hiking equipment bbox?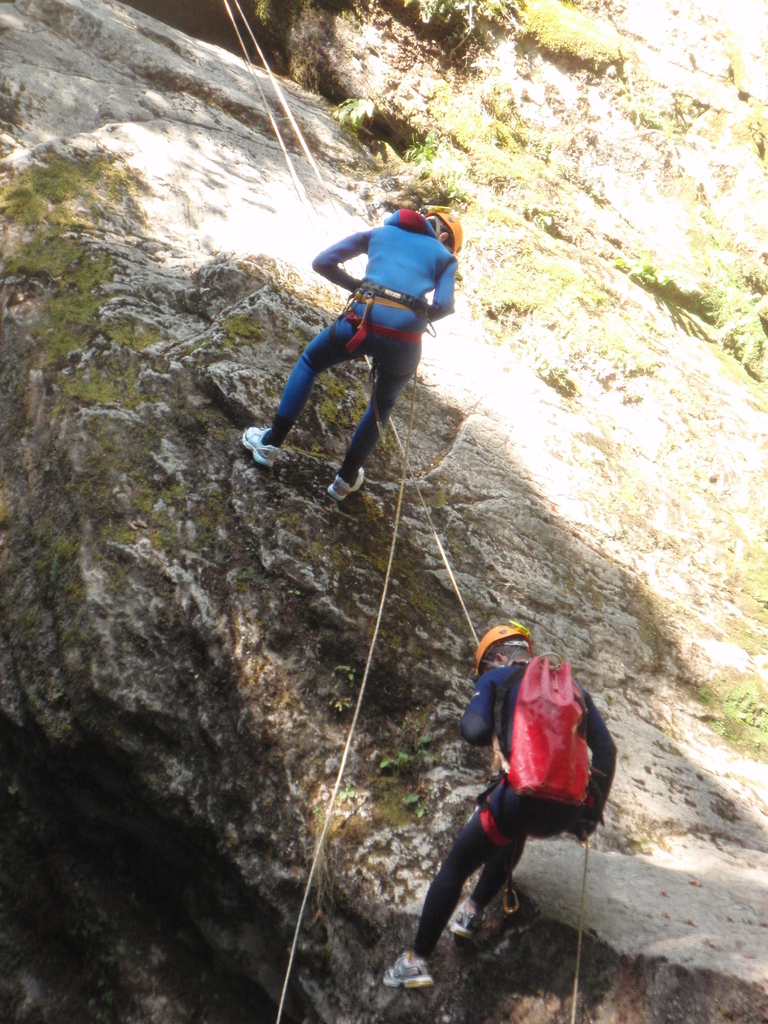
x1=239, y1=419, x2=285, y2=470
